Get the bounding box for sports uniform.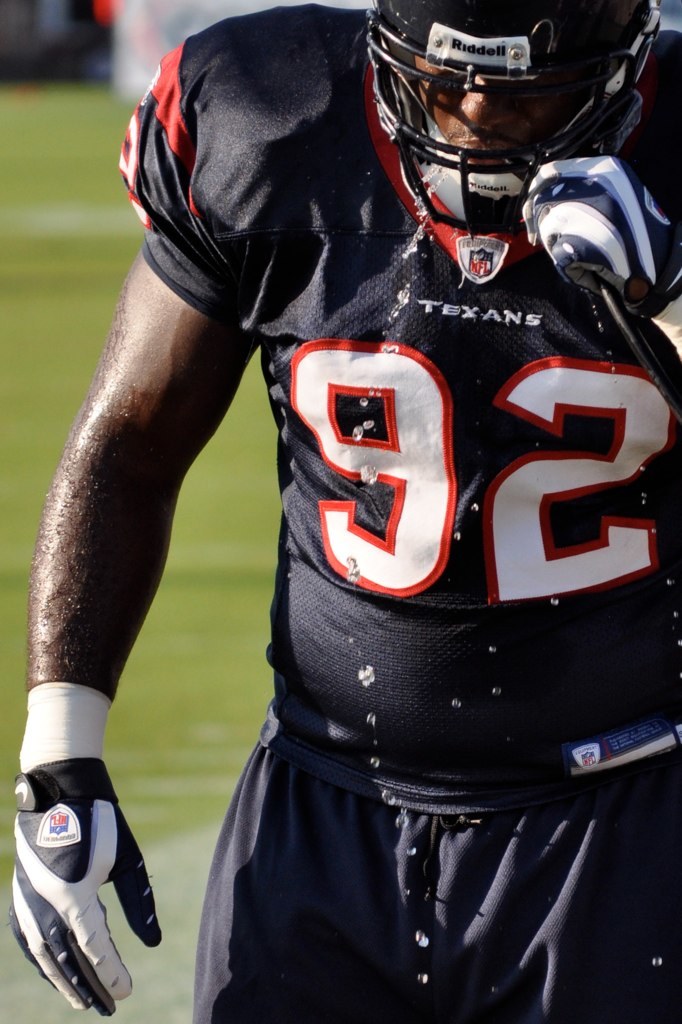
box=[38, 0, 681, 1018].
